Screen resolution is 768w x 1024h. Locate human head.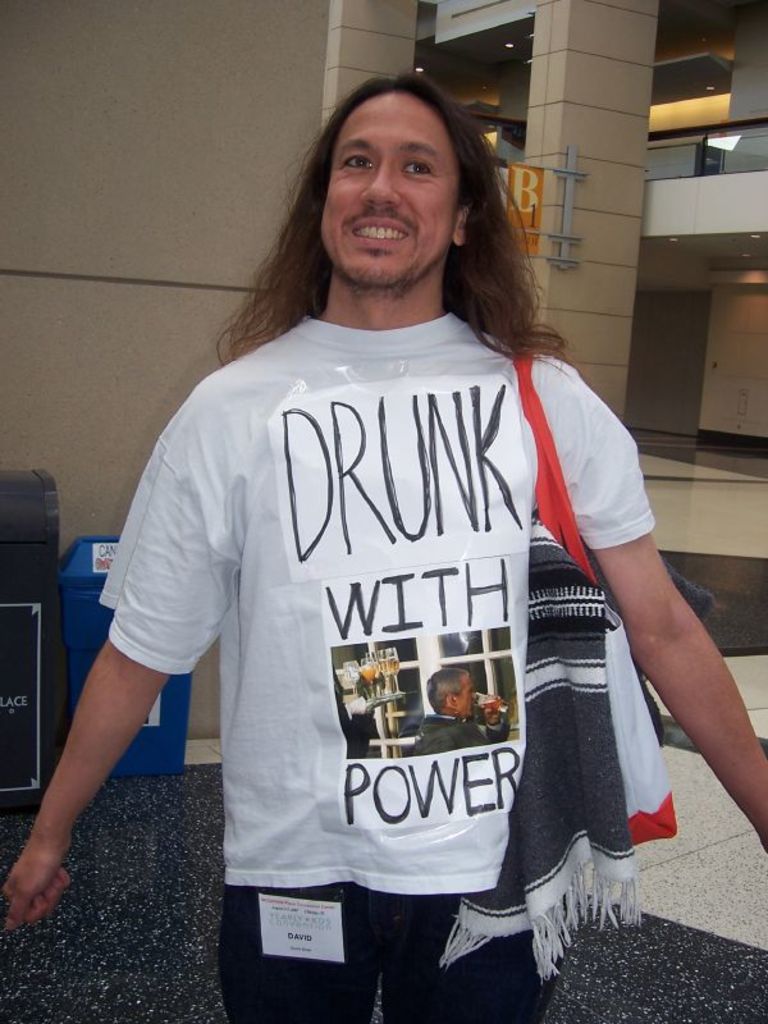
[x1=307, y1=68, x2=493, y2=261].
